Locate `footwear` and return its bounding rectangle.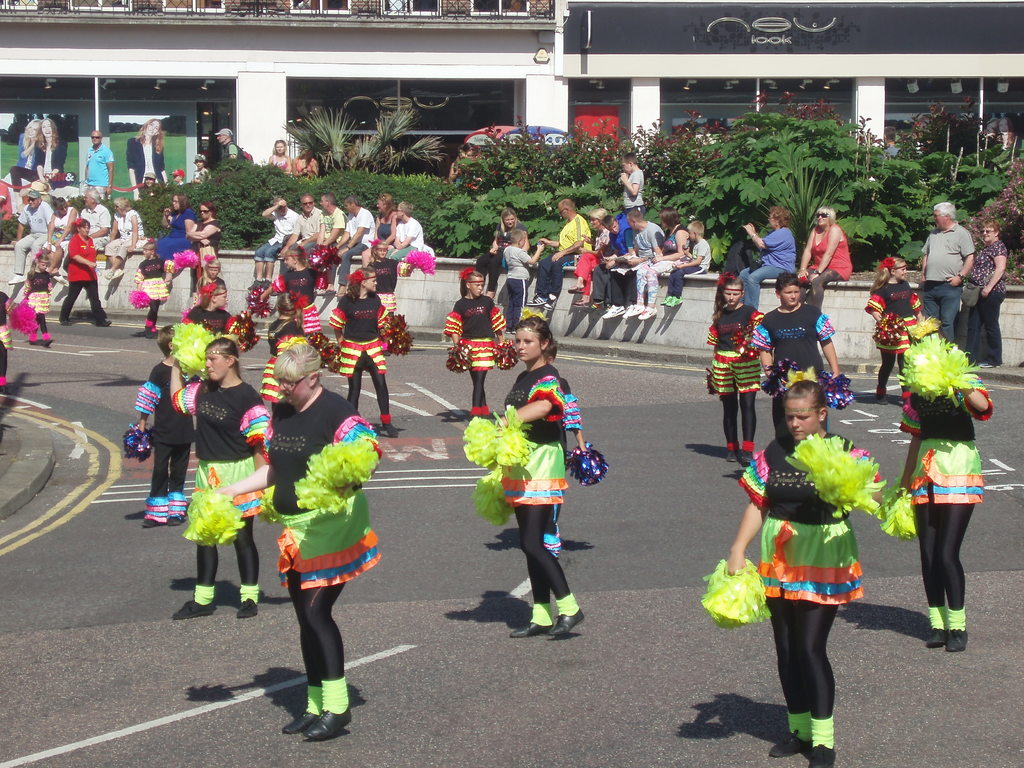
(640, 307, 657, 321).
